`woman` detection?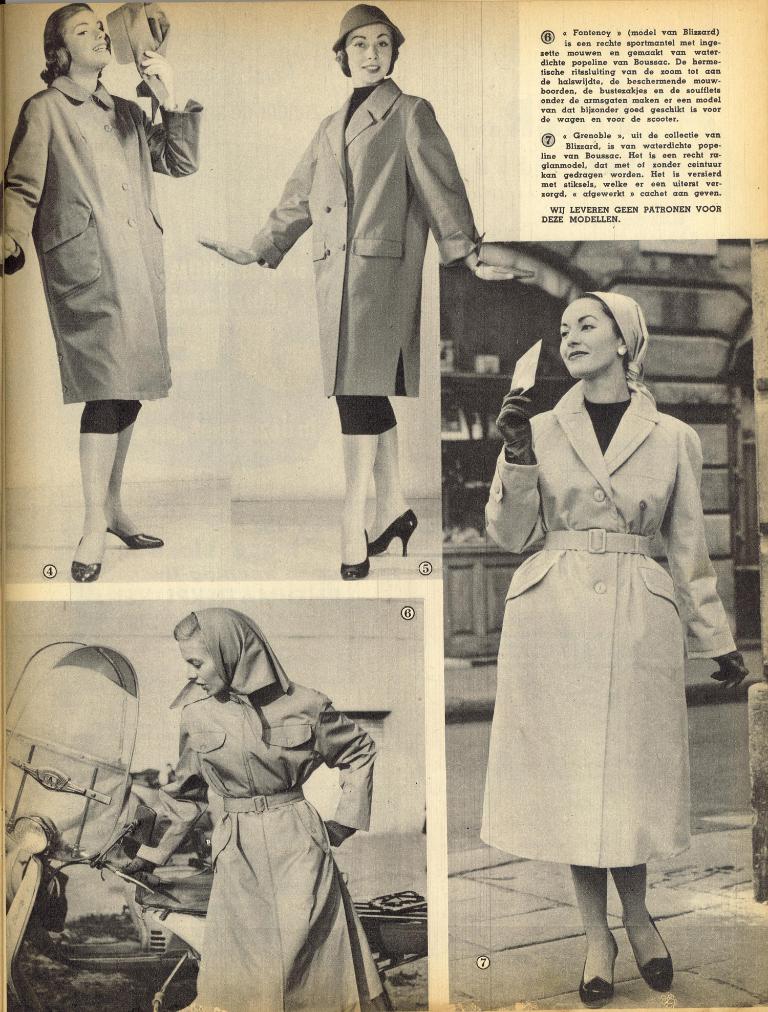
left=113, top=592, right=391, bottom=1011
